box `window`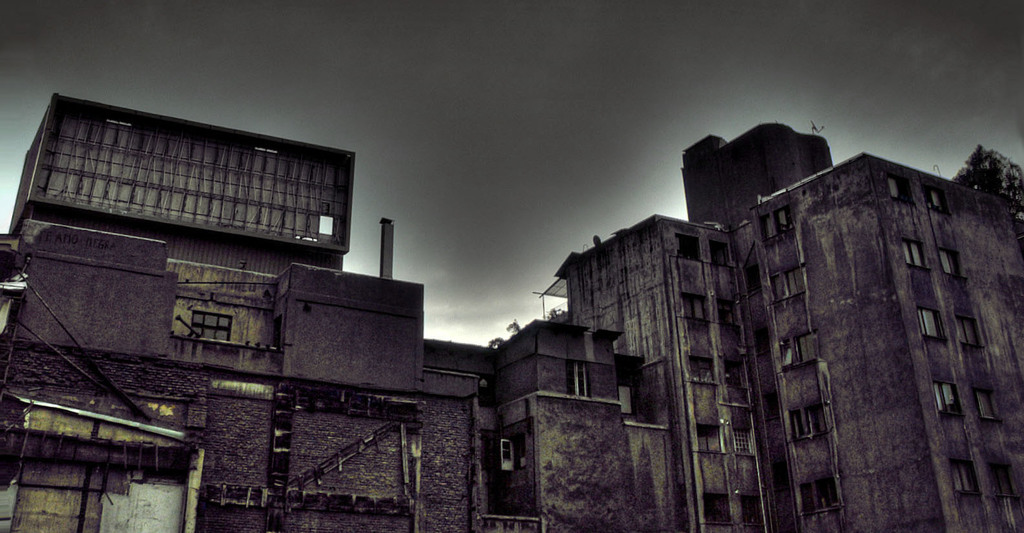
detection(974, 388, 1000, 419)
